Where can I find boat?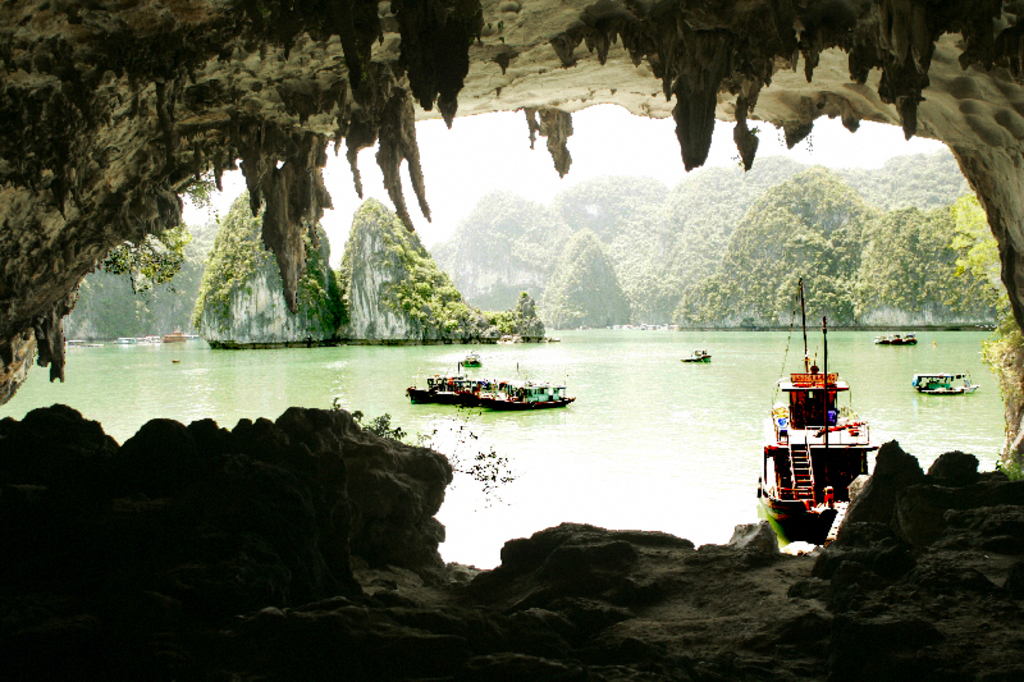
You can find it at (878,329,918,344).
